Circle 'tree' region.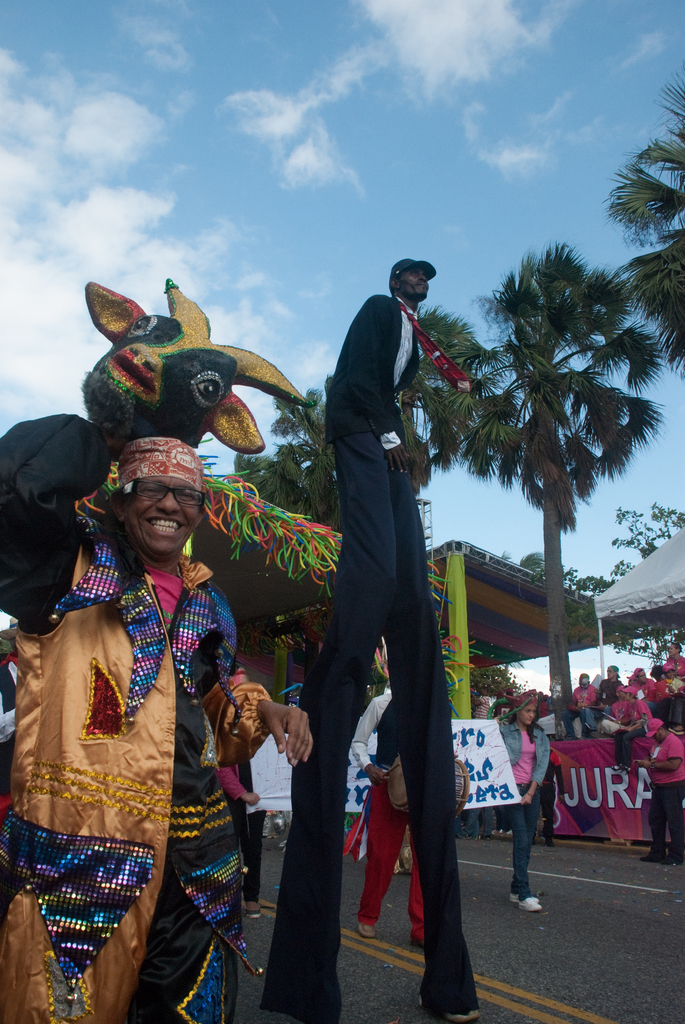
Region: locate(229, 390, 348, 538).
